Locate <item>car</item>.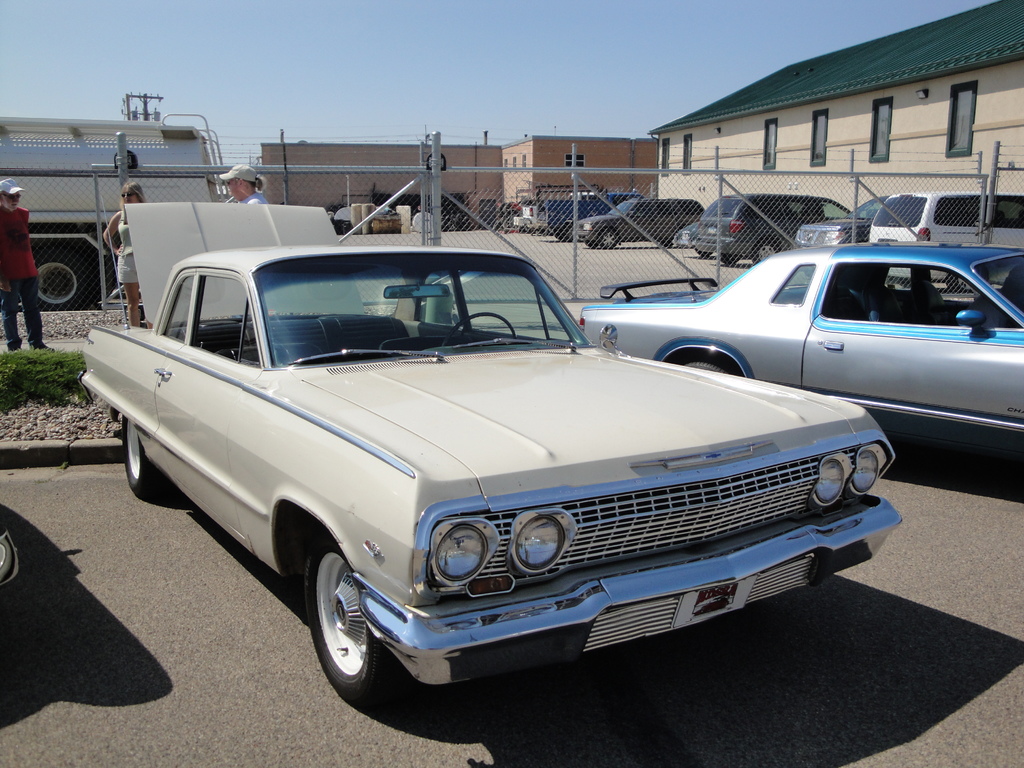
Bounding box: left=73, top=245, right=906, bottom=714.
